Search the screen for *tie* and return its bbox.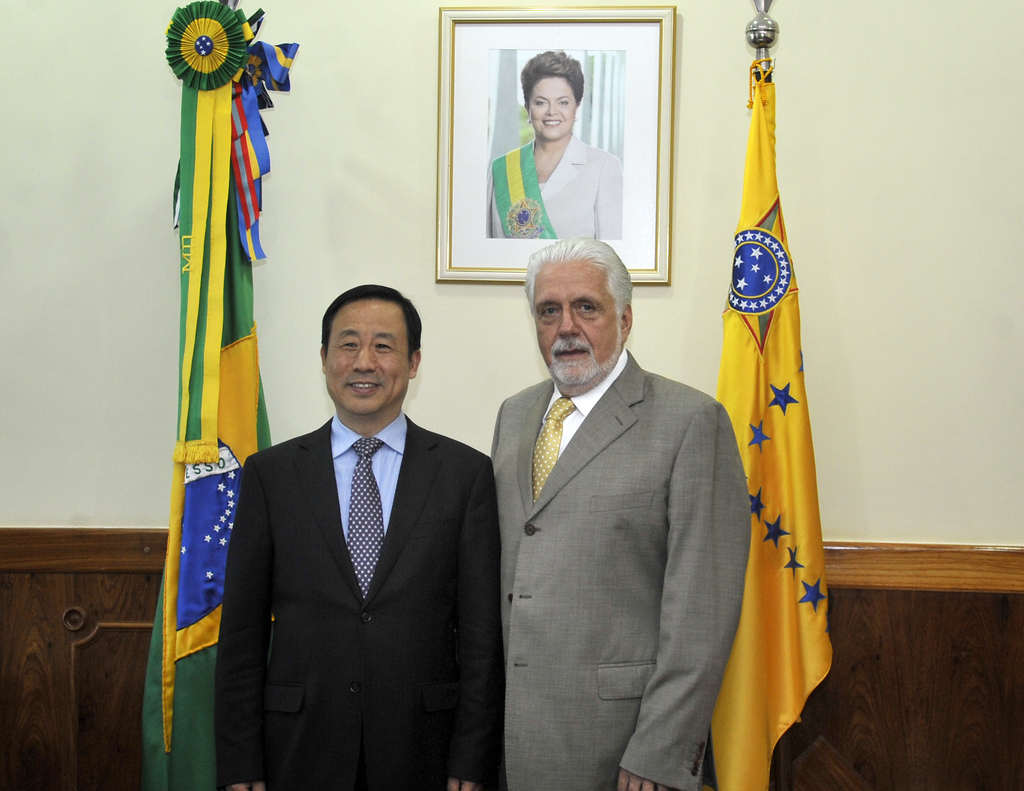
Found: box=[348, 436, 398, 598].
